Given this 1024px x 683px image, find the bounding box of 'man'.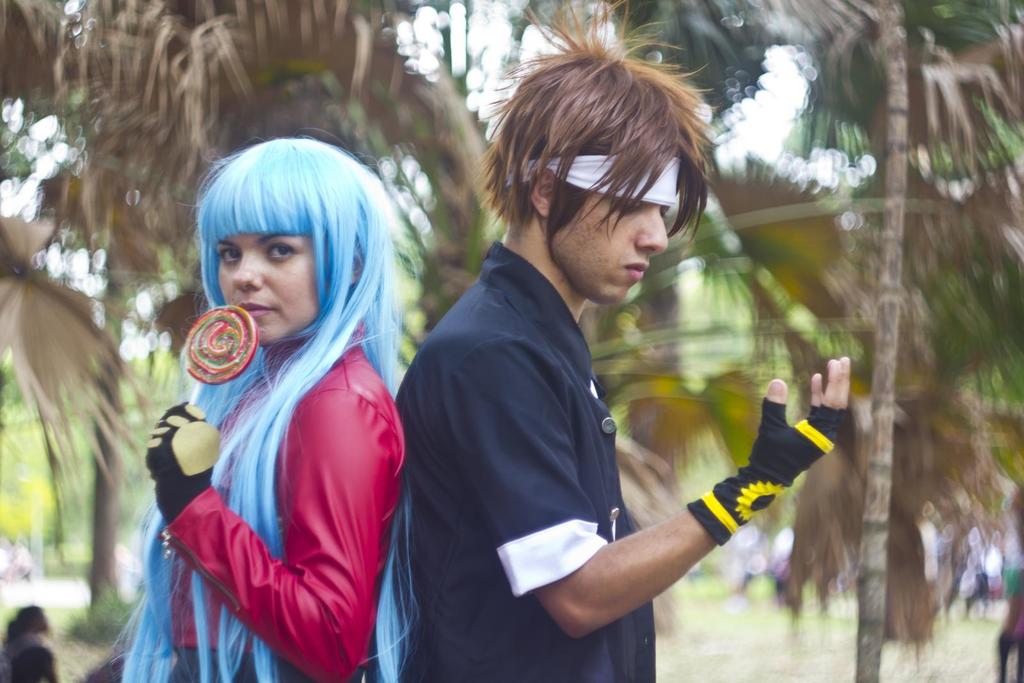
(390, 0, 865, 682).
